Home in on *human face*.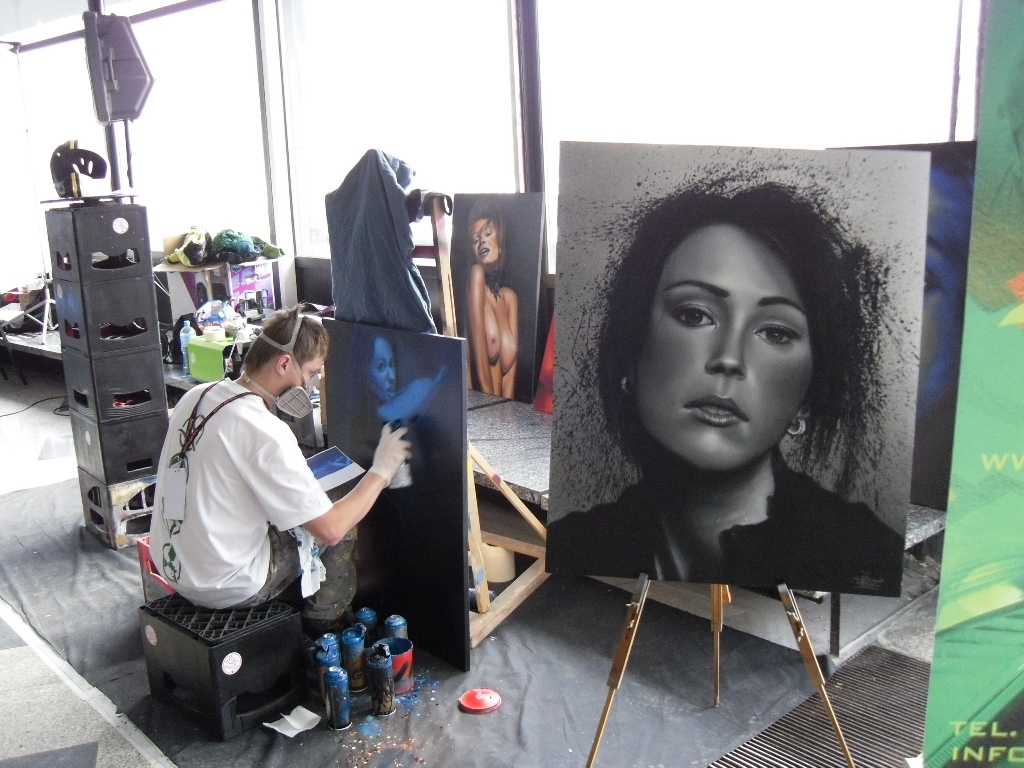
Homed in at x1=362 y1=339 x2=401 y2=407.
